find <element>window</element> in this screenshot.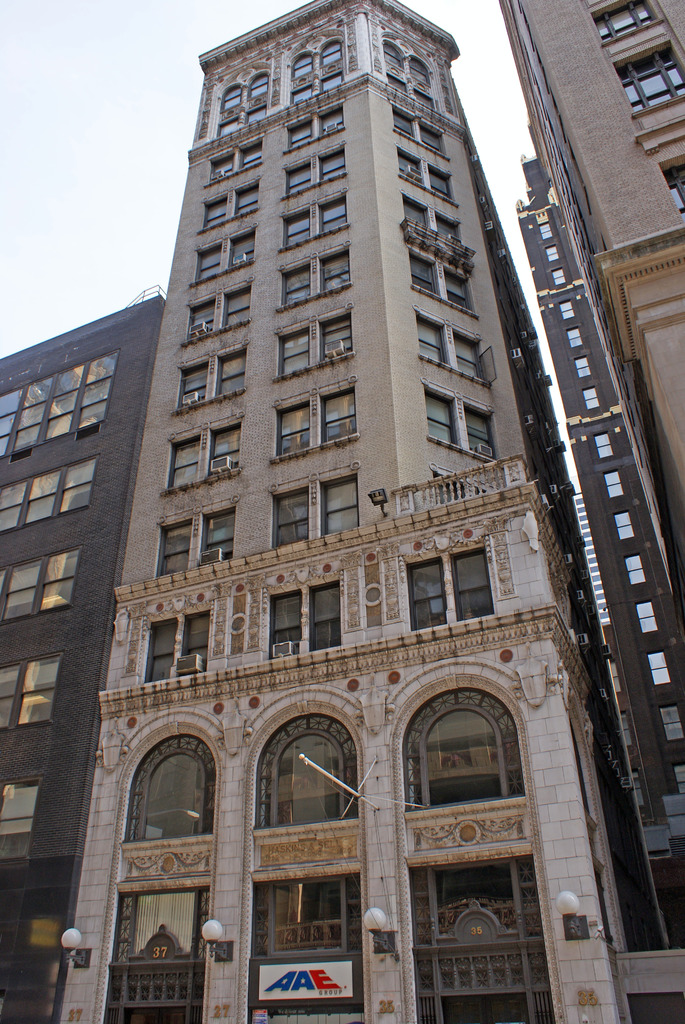
The bounding box for <element>window</element> is {"x1": 283, "y1": 106, "x2": 343, "y2": 151}.
